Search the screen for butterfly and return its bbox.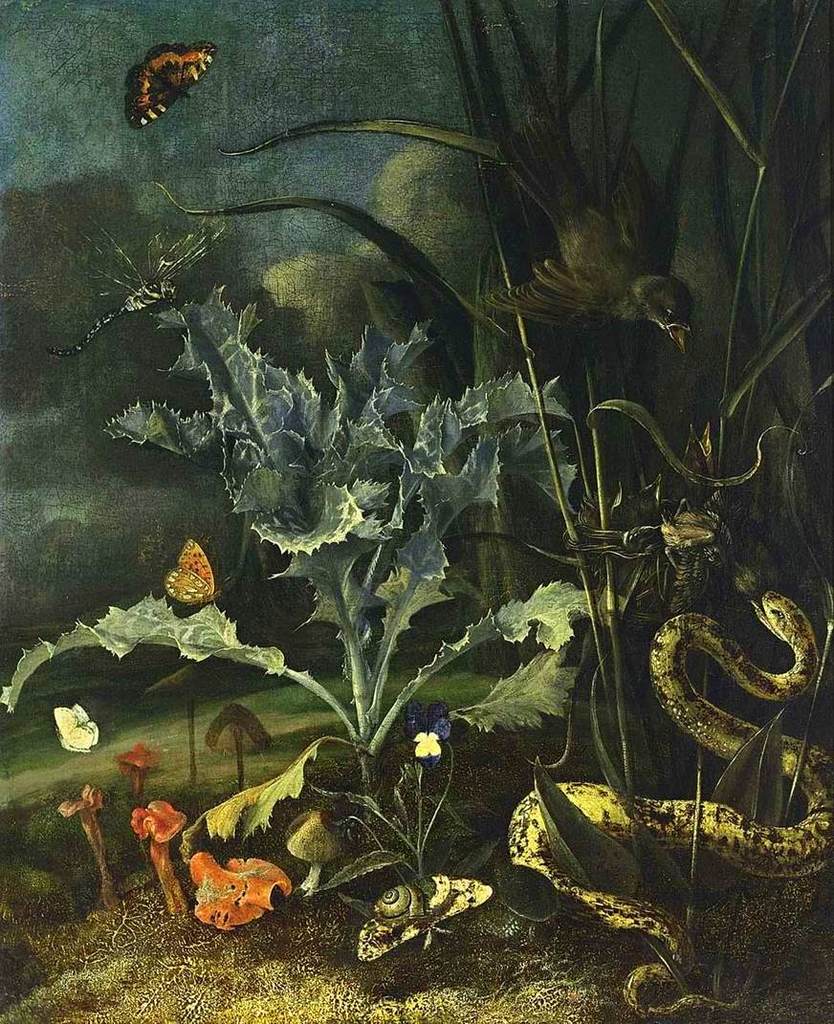
Found: region(143, 523, 215, 624).
